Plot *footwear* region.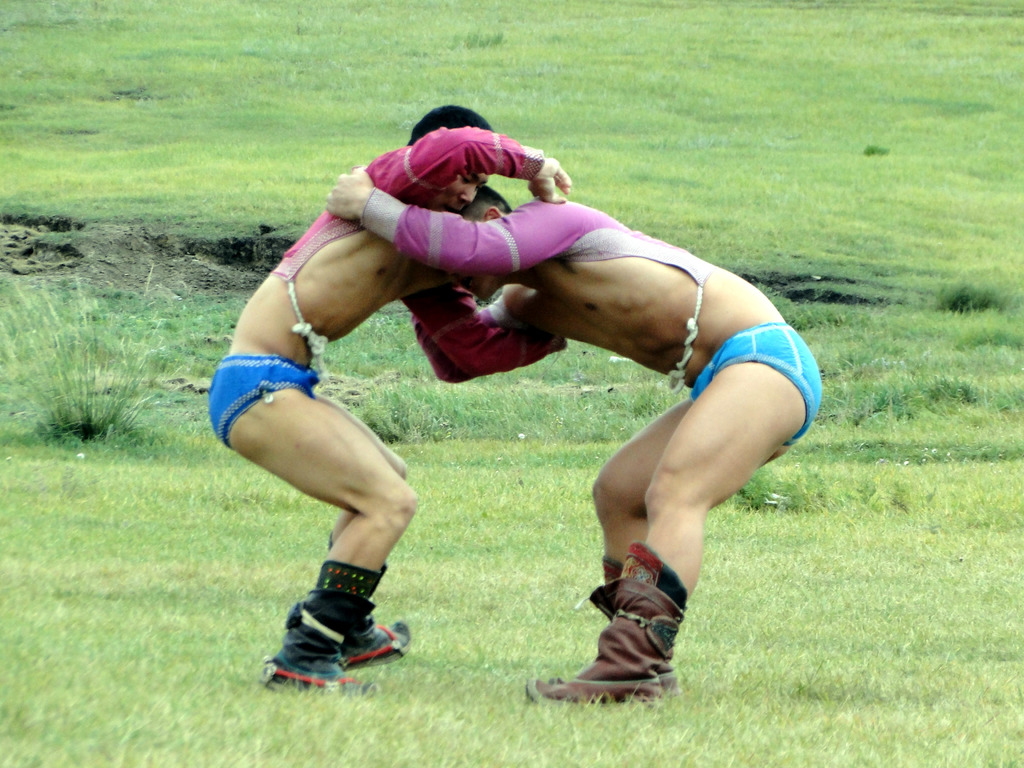
Plotted at crop(523, 574, 666, 707).
